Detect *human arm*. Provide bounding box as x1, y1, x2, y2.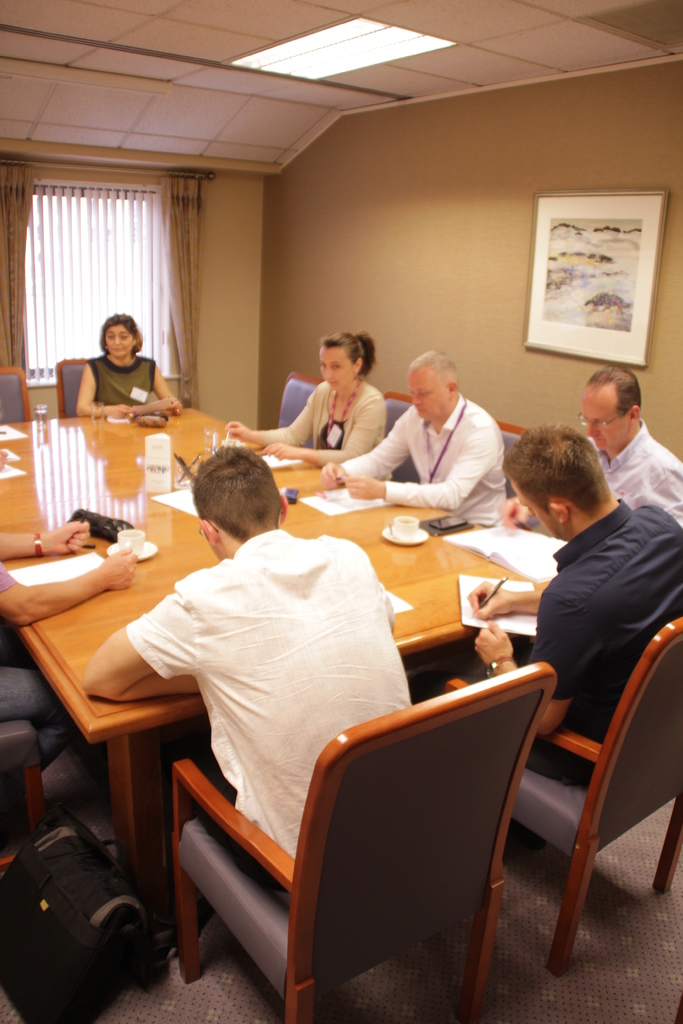
467, 573, 539, 625.
